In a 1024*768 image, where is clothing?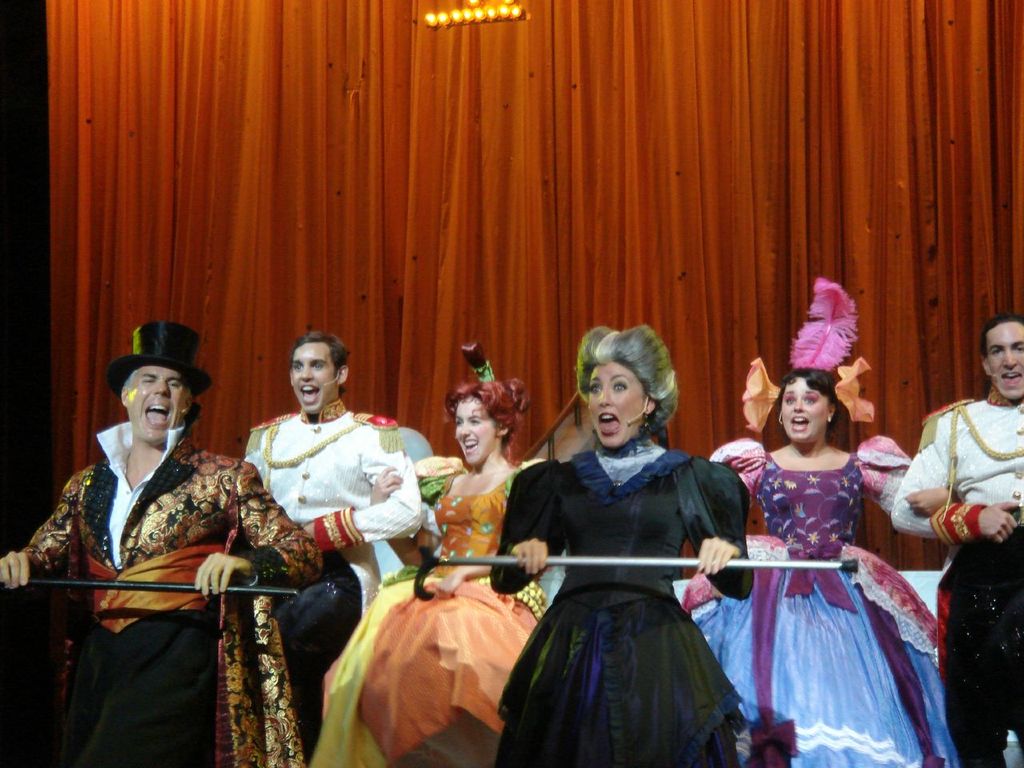
rect(894, 394, 1023, 767).
